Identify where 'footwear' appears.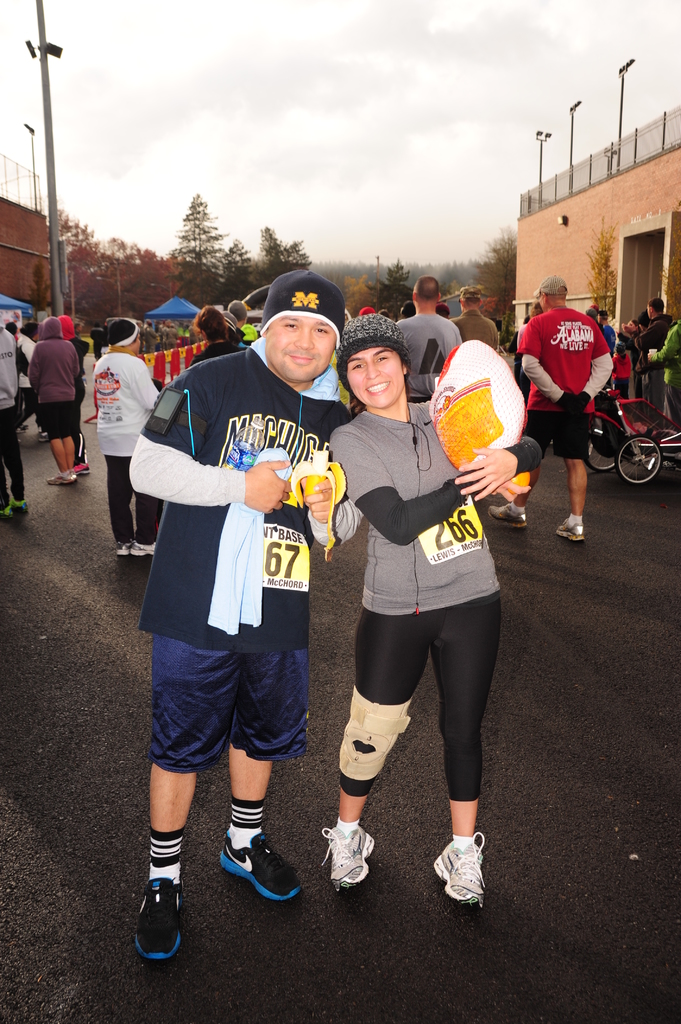
Appears at crop(113, 533, 132, 559).
